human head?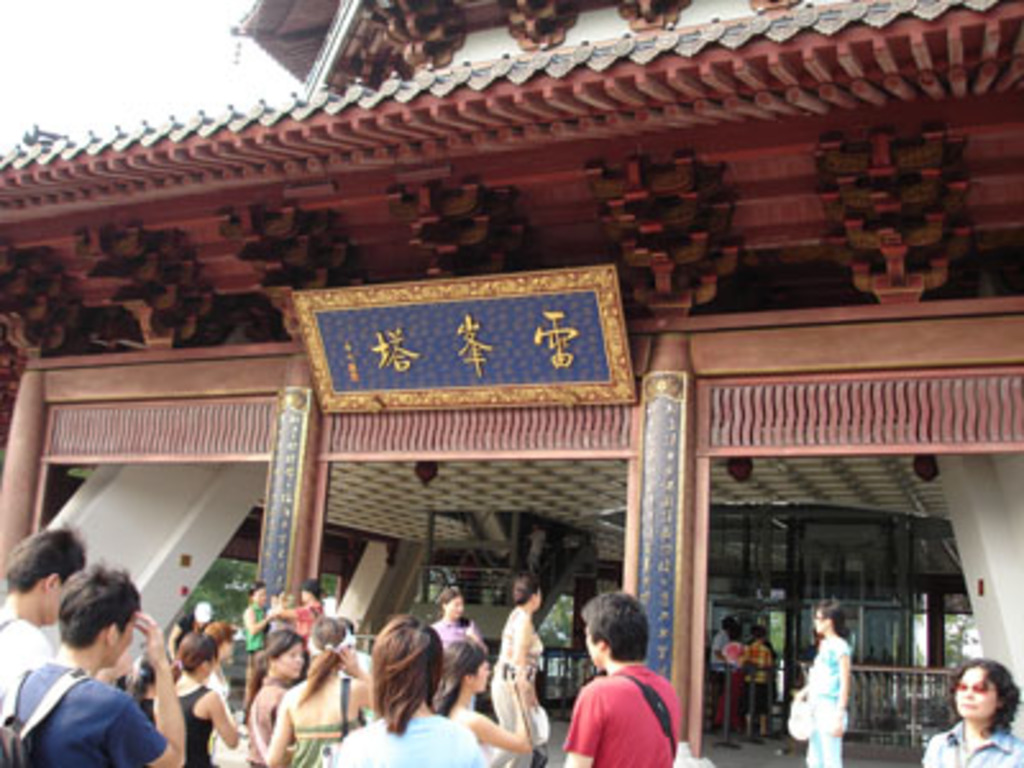
(942,640,1021,763)
